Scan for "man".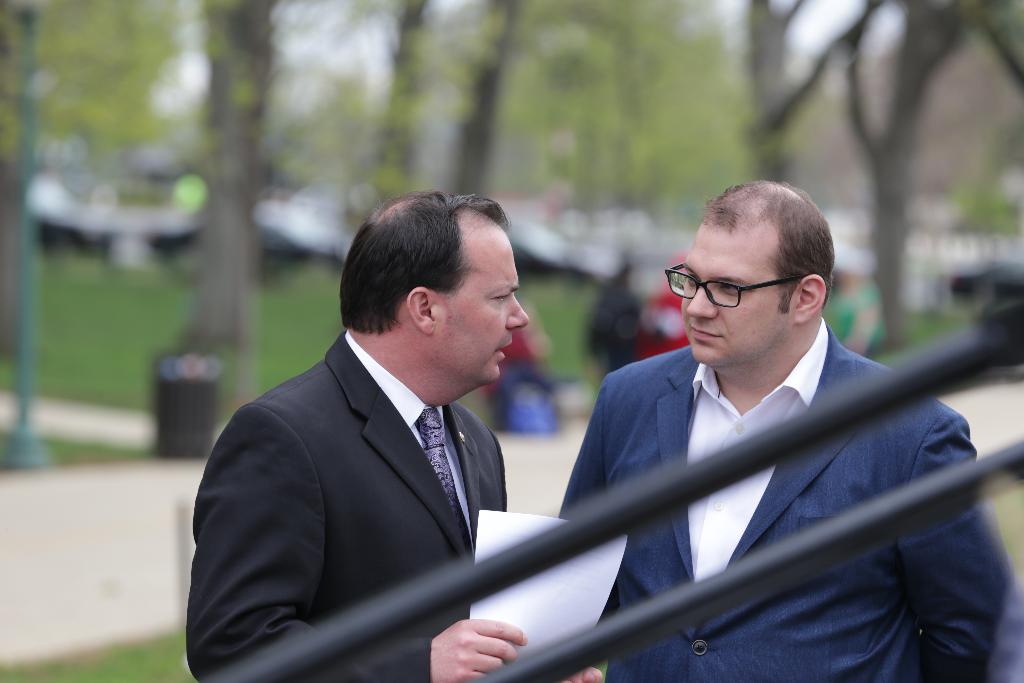
Scan result: box=[180, 188, 606, 682].
